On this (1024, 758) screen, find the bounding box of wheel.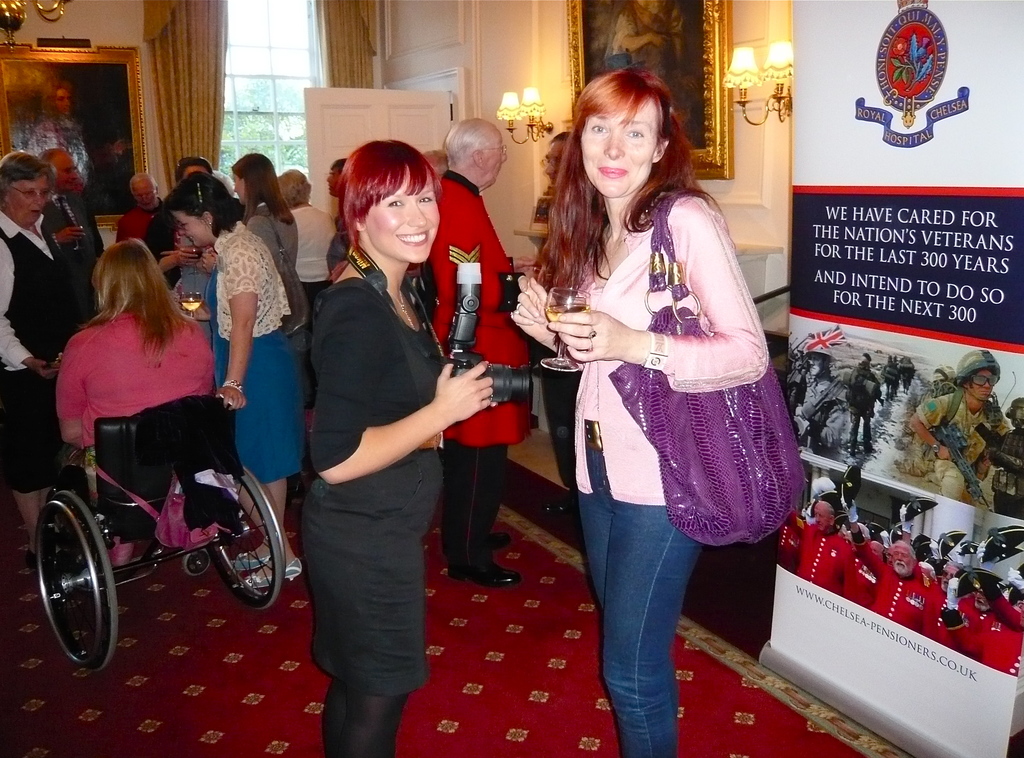
Bounding box: 186/548/212/574.
